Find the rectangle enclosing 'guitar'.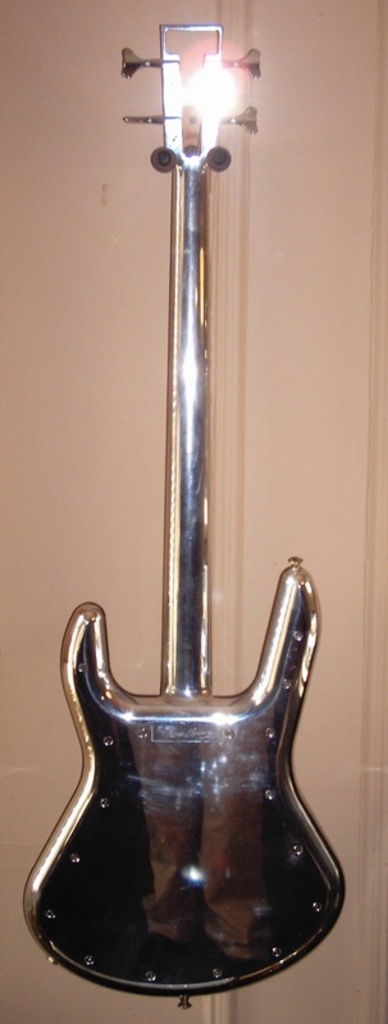
box=[15, 161, 350, 933].
